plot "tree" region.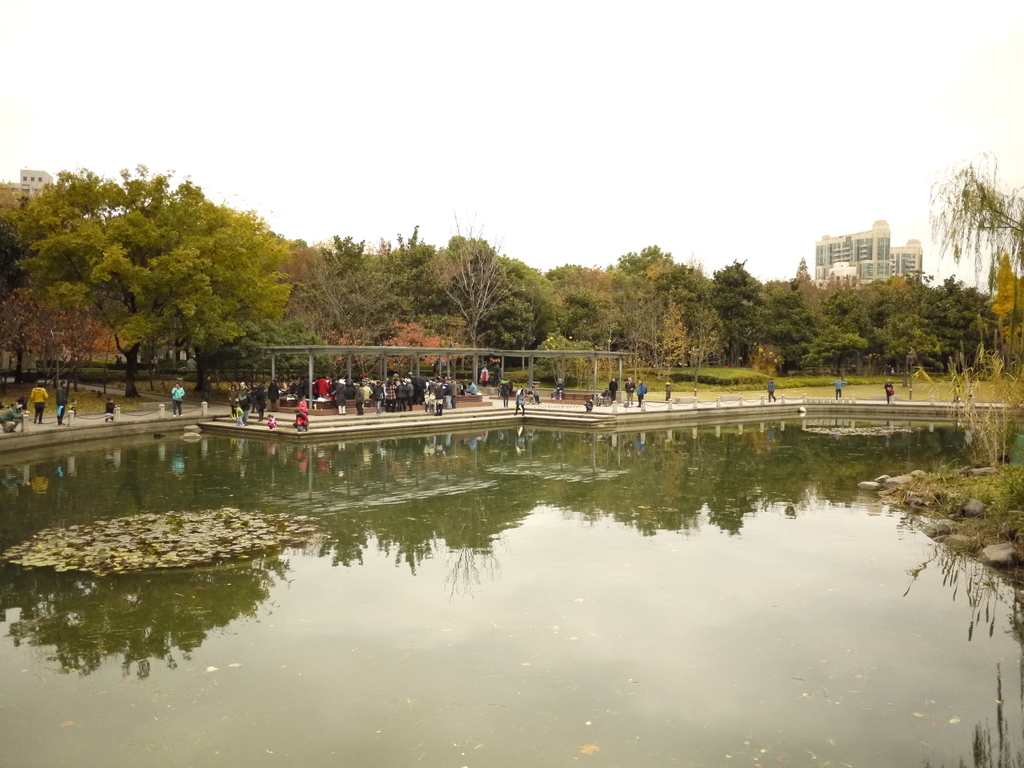
Plotted at x1=428, y1=214, x2=545, y2=385.
